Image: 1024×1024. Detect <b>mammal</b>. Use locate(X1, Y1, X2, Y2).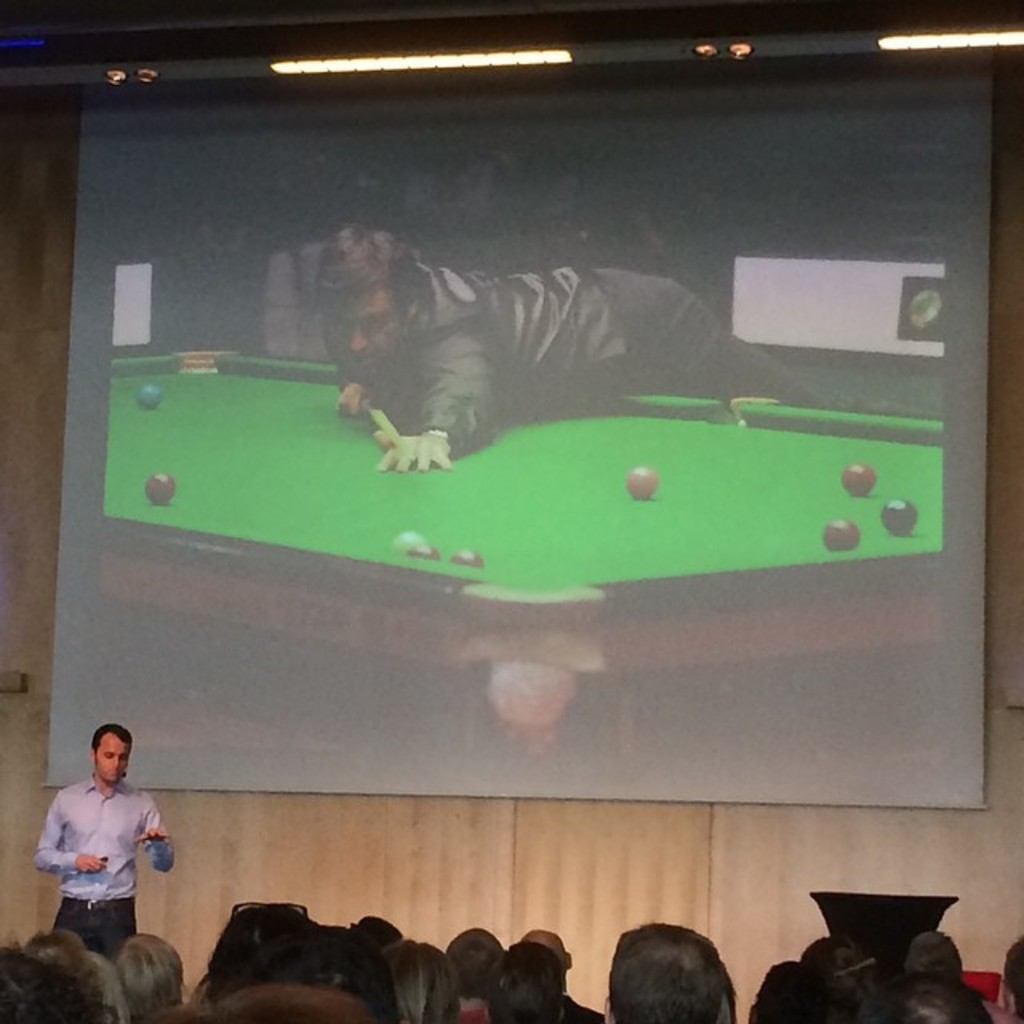
locate(96, 952, 131, 1019).
